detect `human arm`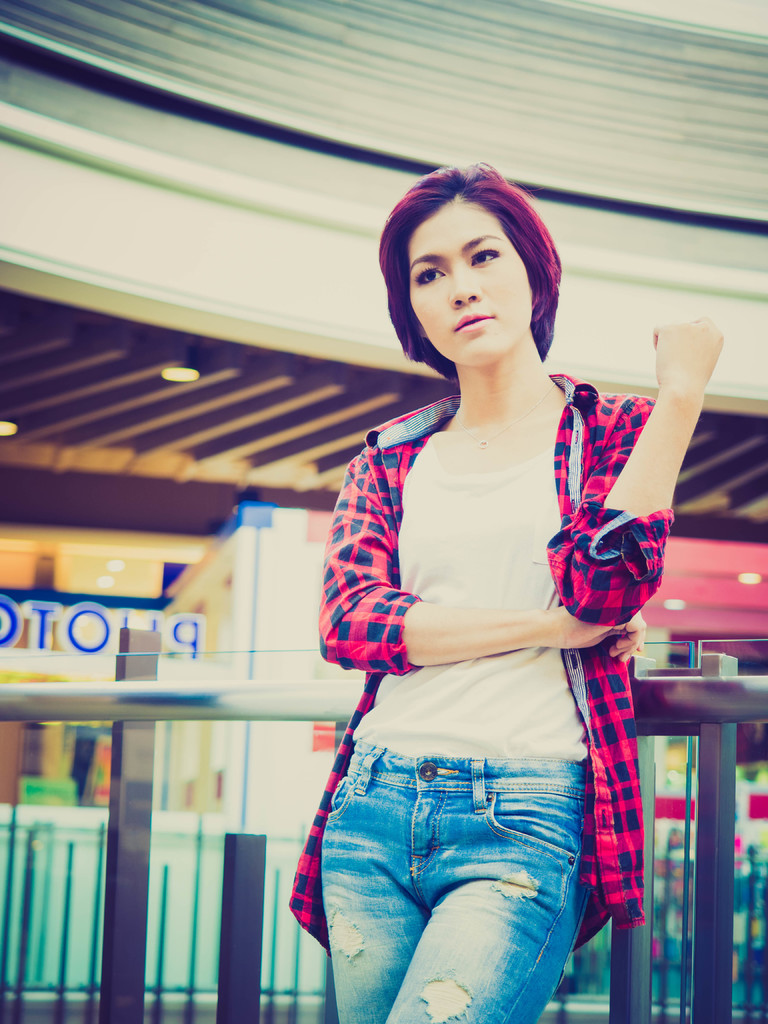
<region>317, 465, 646, 673</region>
